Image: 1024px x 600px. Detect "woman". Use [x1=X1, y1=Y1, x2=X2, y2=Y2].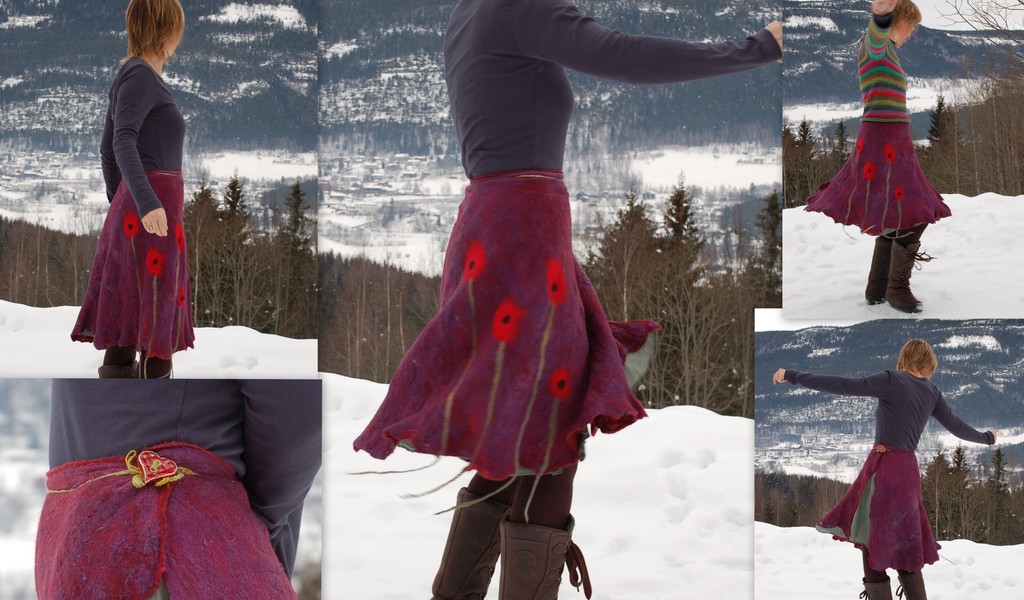
[x1=773, y1=336, x2=996, y2=599].
